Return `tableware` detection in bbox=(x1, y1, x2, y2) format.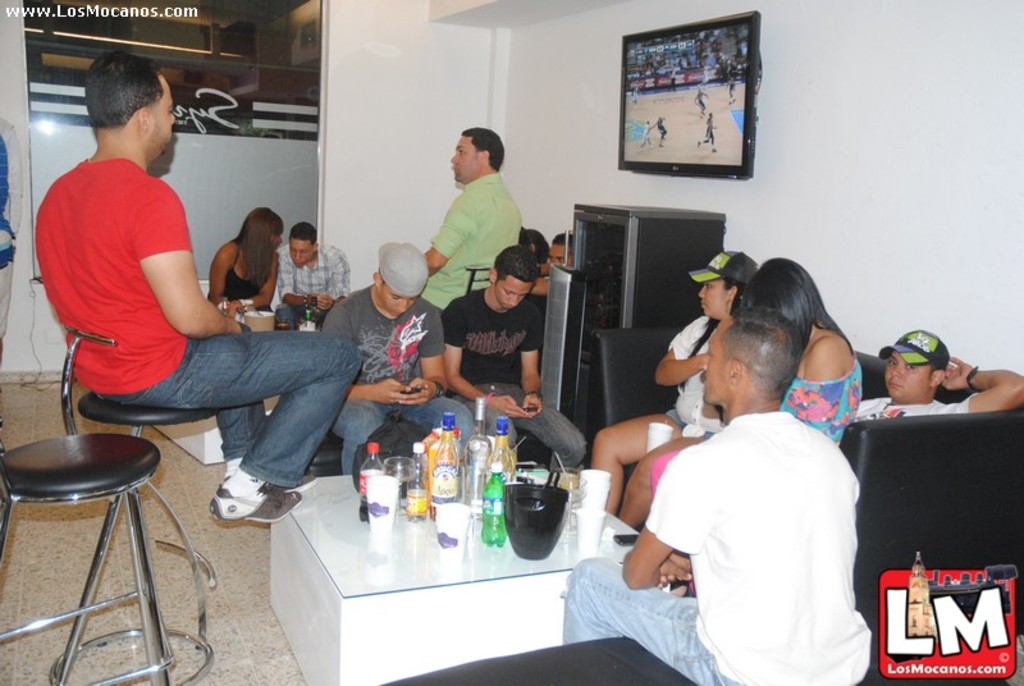
bbox=(439, 499, 472, 557).
